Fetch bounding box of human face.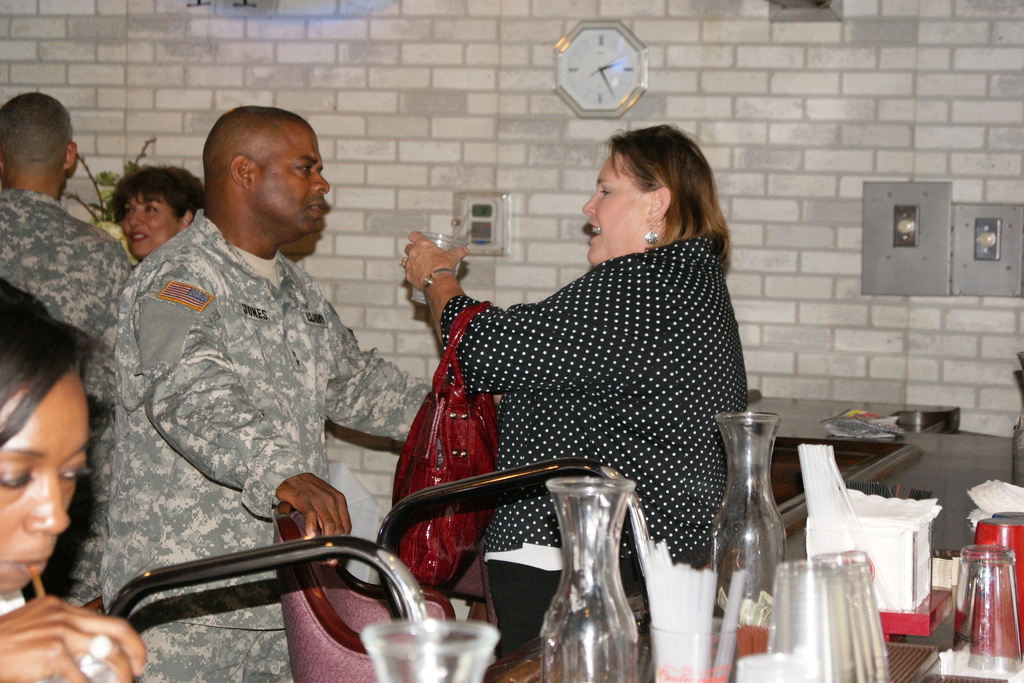
Bbox: bbox=[0, 375, 88, 592].
